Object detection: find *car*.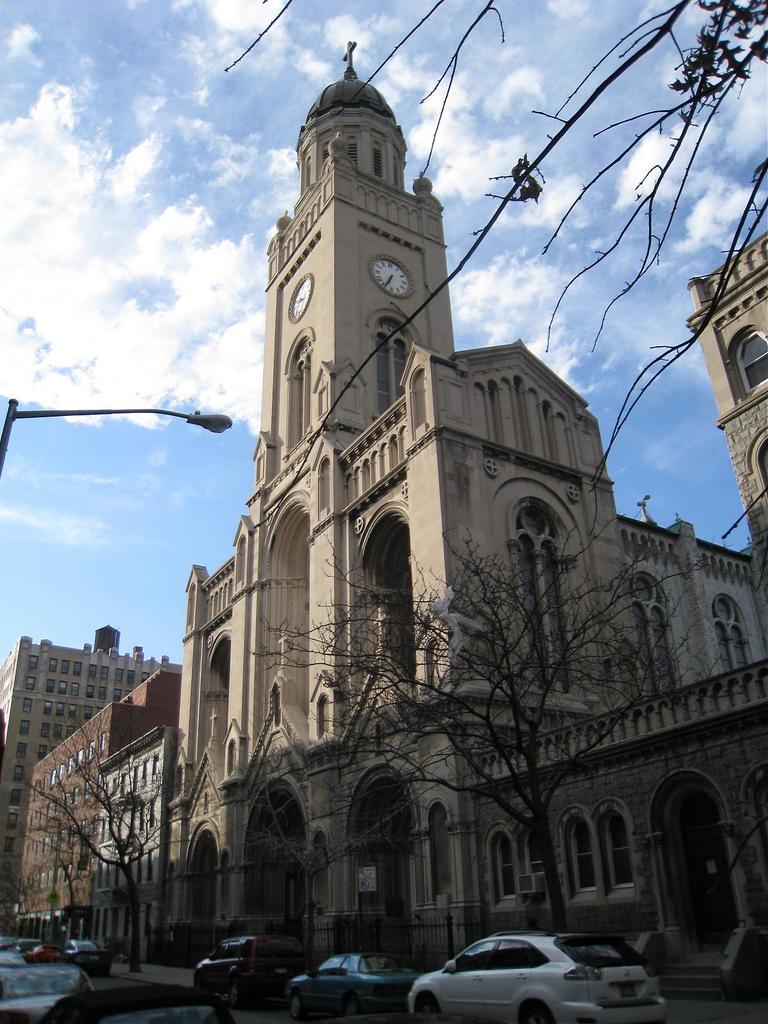
select_region(61, 939, 110, 970).
